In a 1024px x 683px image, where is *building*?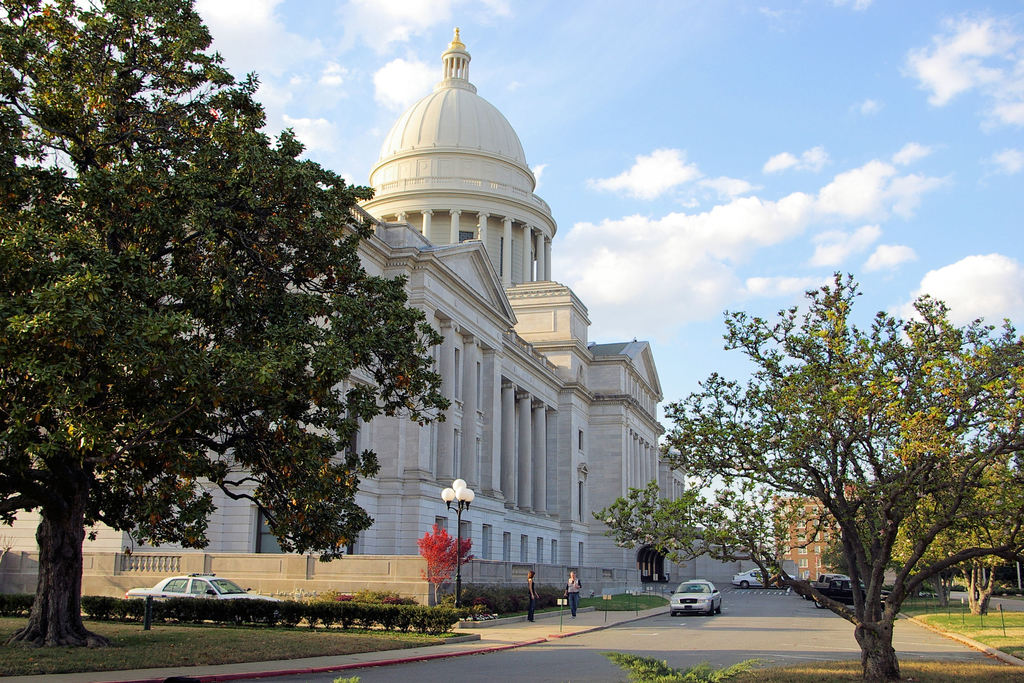
bbox=[0, 24, 687, 625].
